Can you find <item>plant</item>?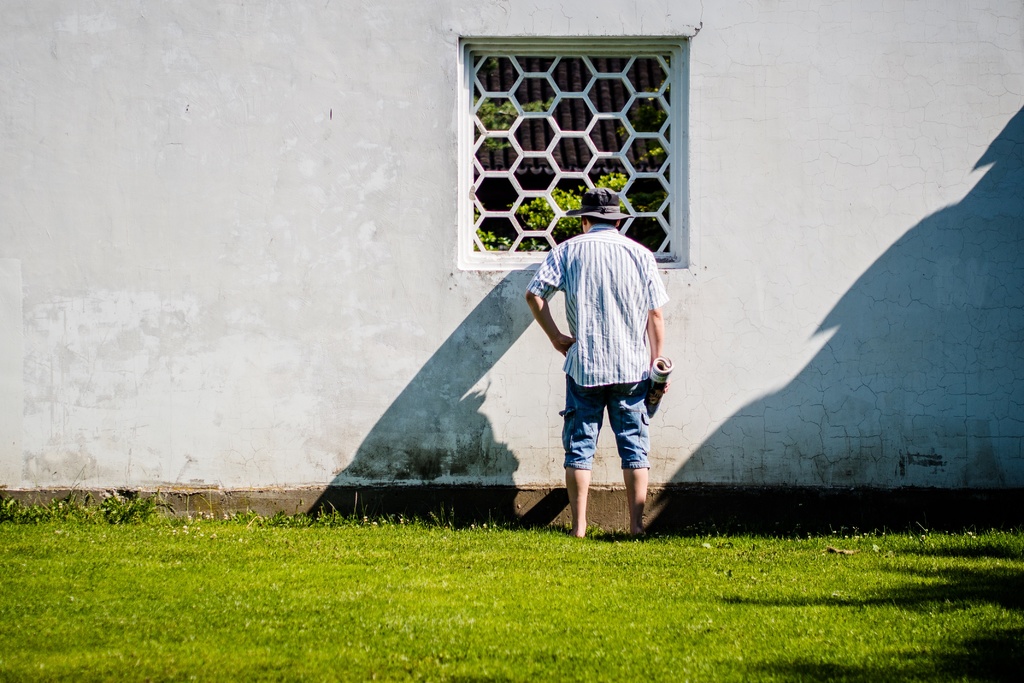
Yes, bounding box: detection(530, 99, 555, 112).
